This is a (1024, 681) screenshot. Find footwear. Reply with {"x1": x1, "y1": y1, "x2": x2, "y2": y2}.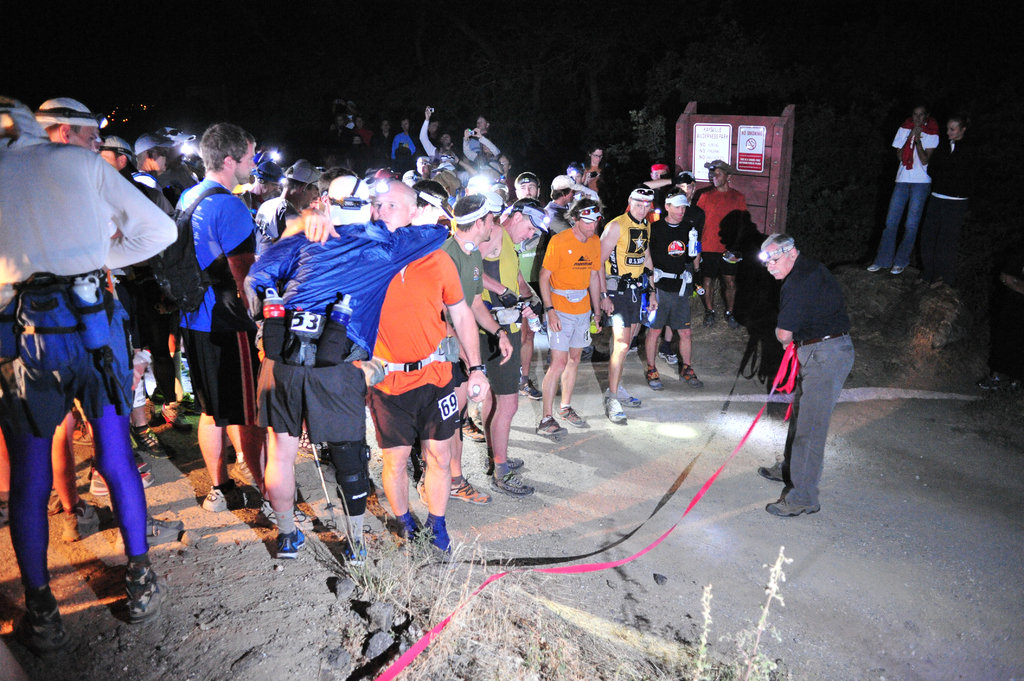
{"x1": 762, "y1": 460, "x2": 786, "y2": 482}.
